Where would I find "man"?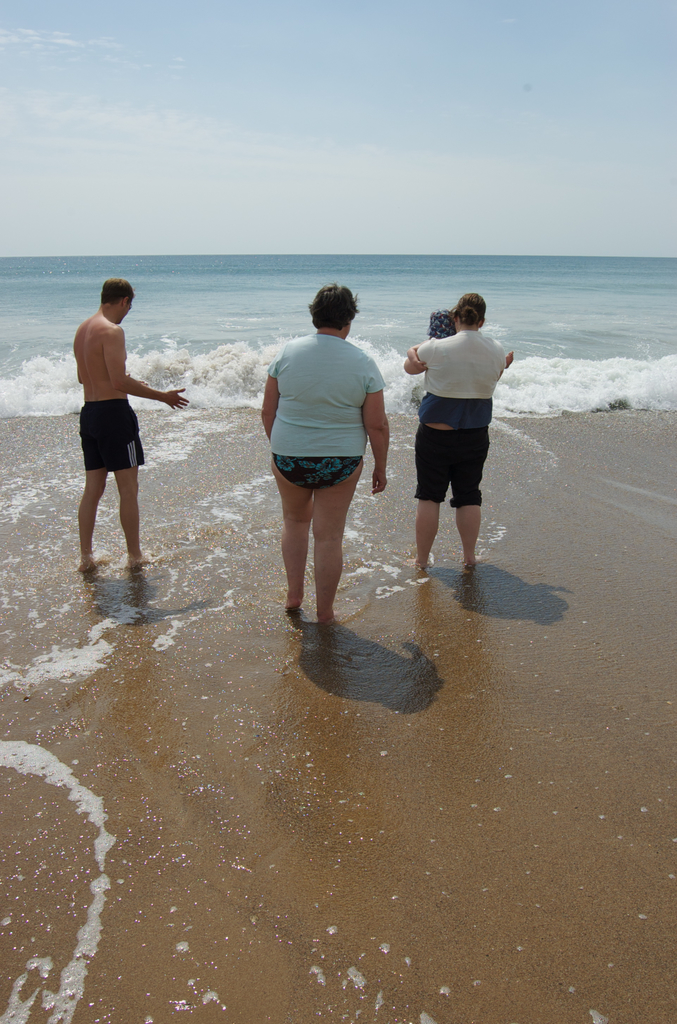
At 59, 273, 175, 589.
